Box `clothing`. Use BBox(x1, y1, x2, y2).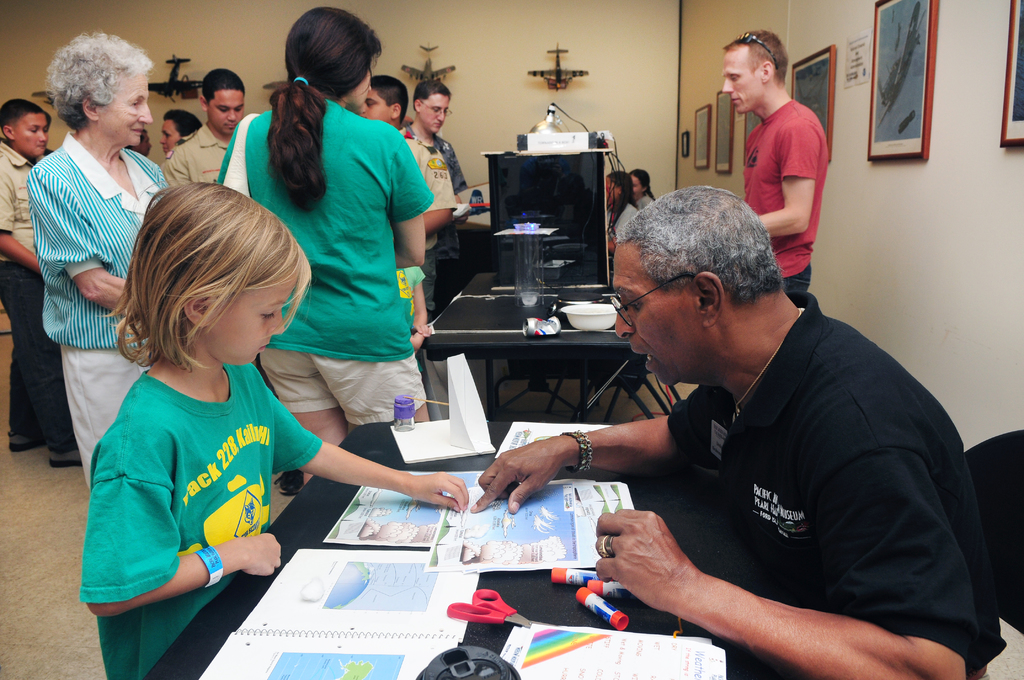
BBox(664, 289, 1008, 672).
